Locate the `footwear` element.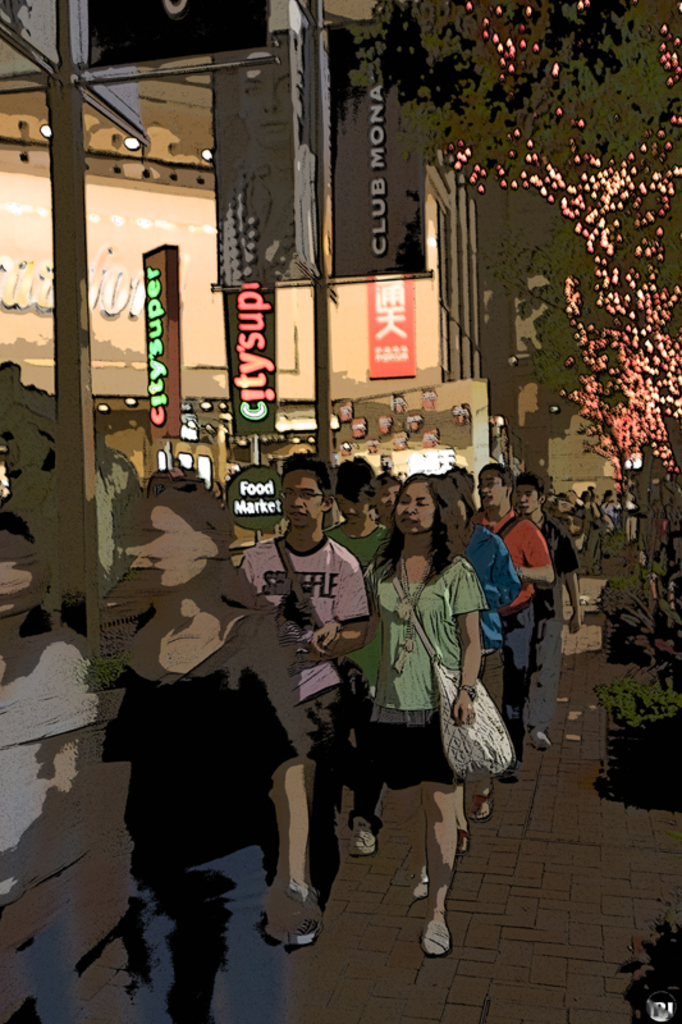
Element bbox: region(531, 728, 549, 753).
